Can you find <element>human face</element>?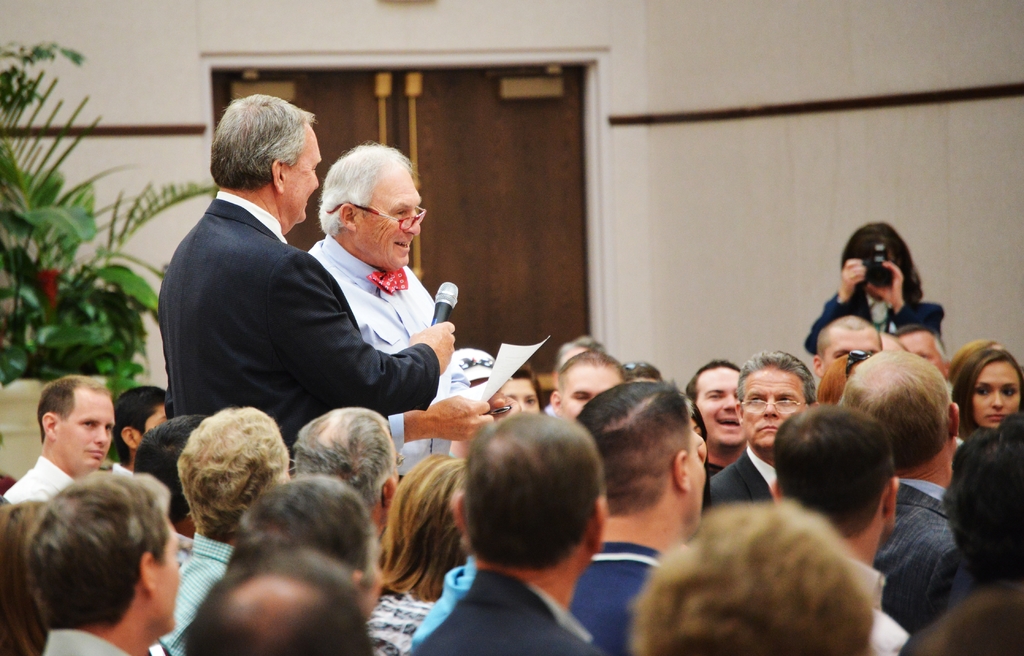
Yes, bounding box: box(354, 165, 421, 272).
